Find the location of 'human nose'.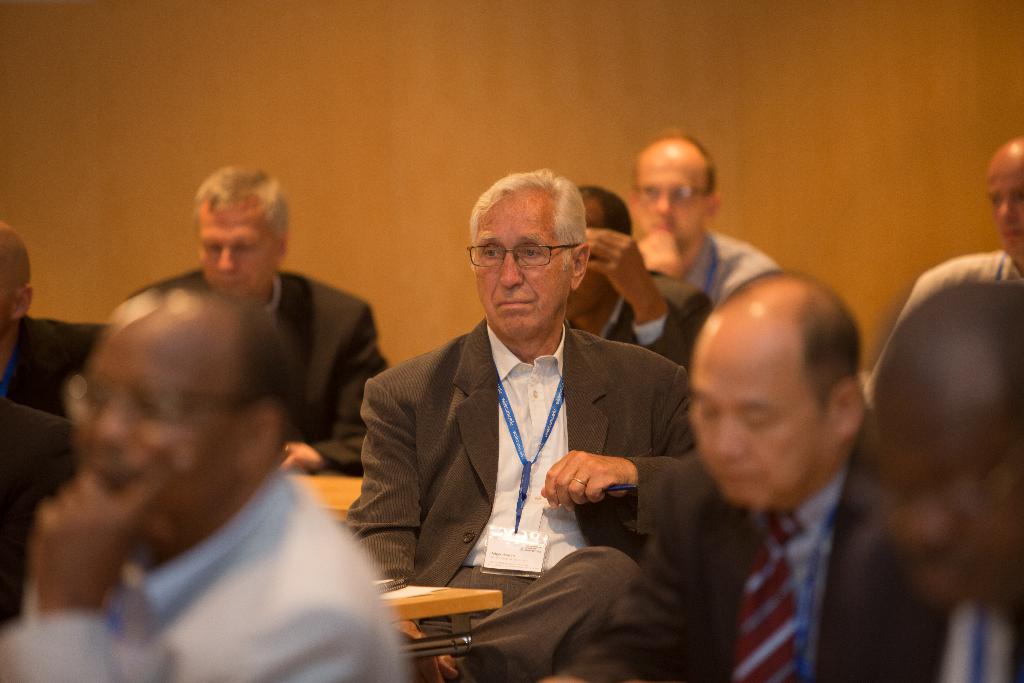
Location: locate(216, 242, 237, 270).
